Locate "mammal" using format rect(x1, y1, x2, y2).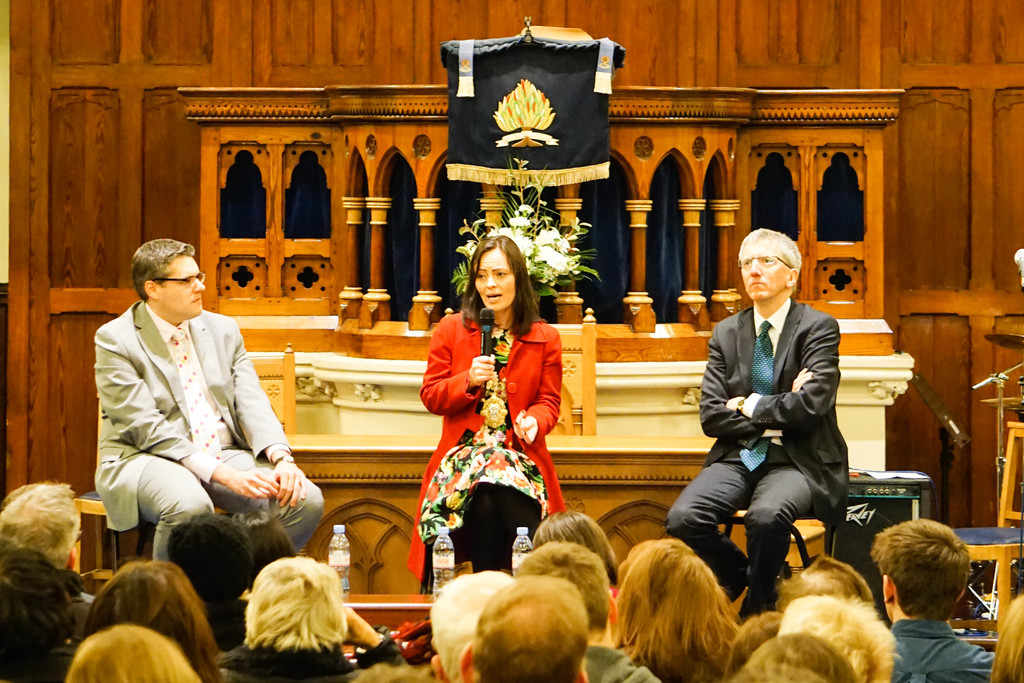
rect(403, 234, 564, 579).
